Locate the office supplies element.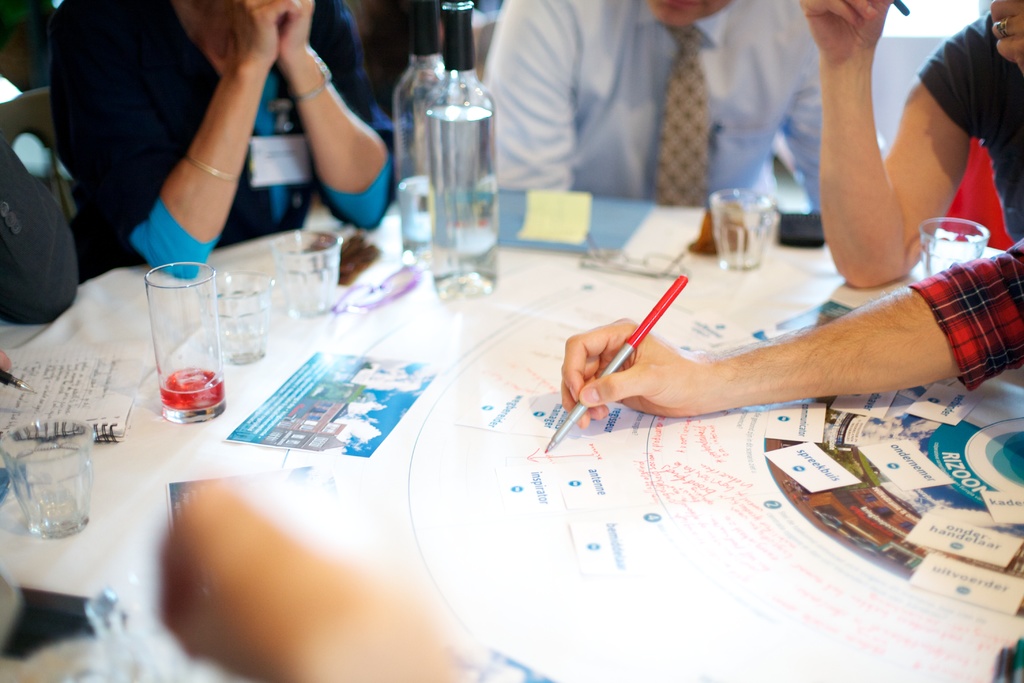
Element bbox: (left=547, top=273, right=688, bottom=452).
